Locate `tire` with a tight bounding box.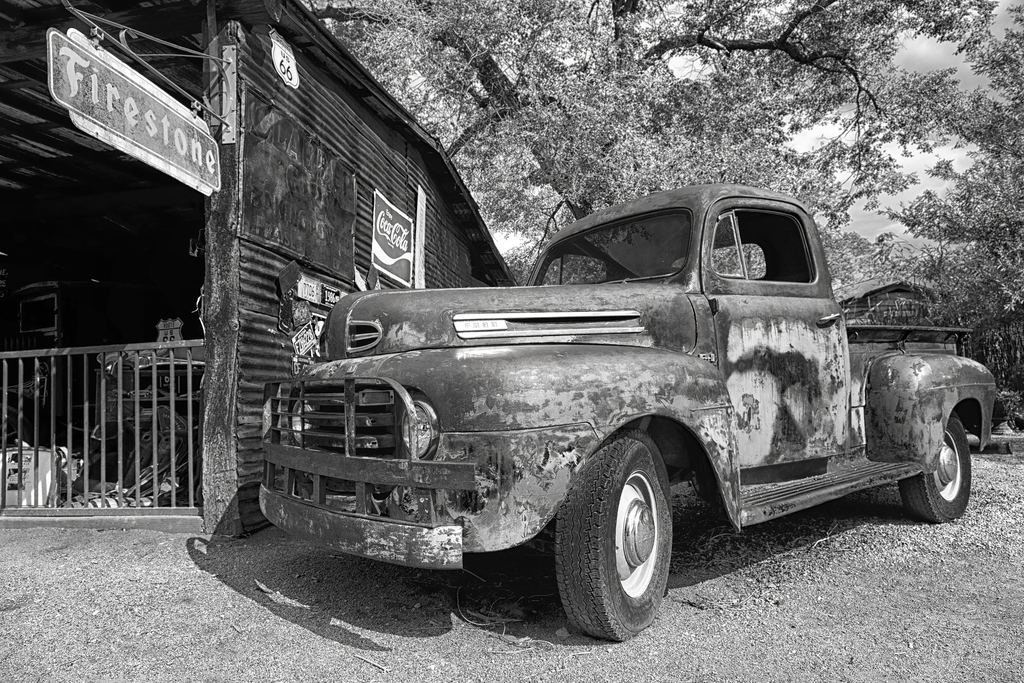
bbox(902, 419, 973, 523).
